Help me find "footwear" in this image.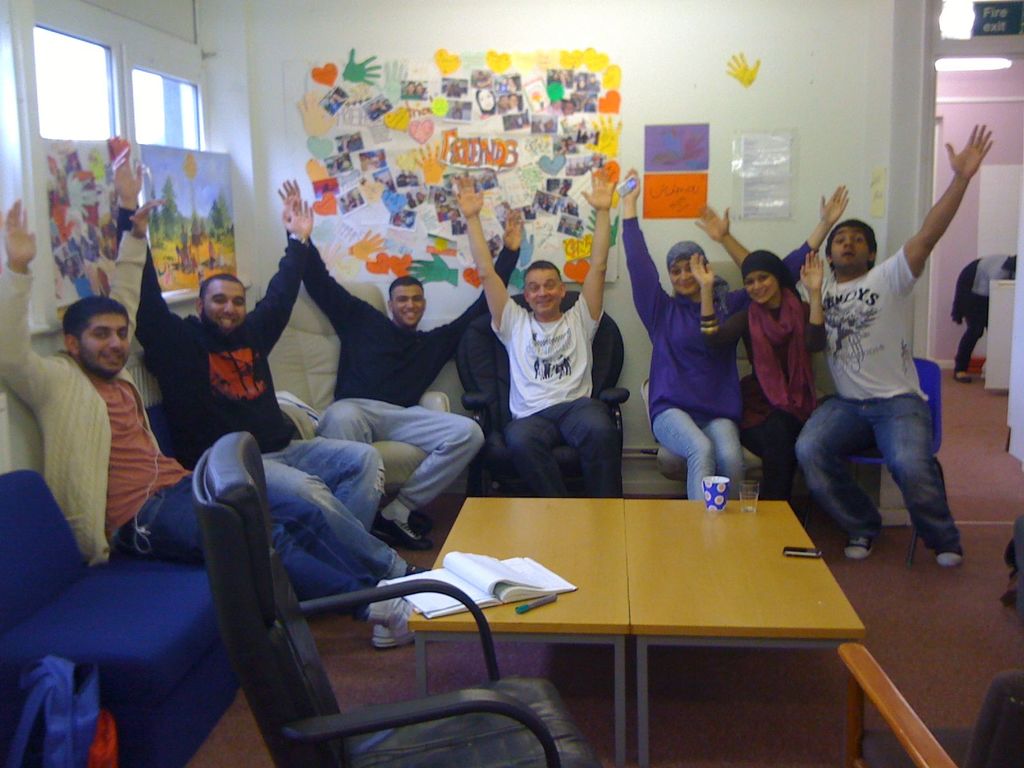
Found it: bbox=(369, 507, 438, 550).
